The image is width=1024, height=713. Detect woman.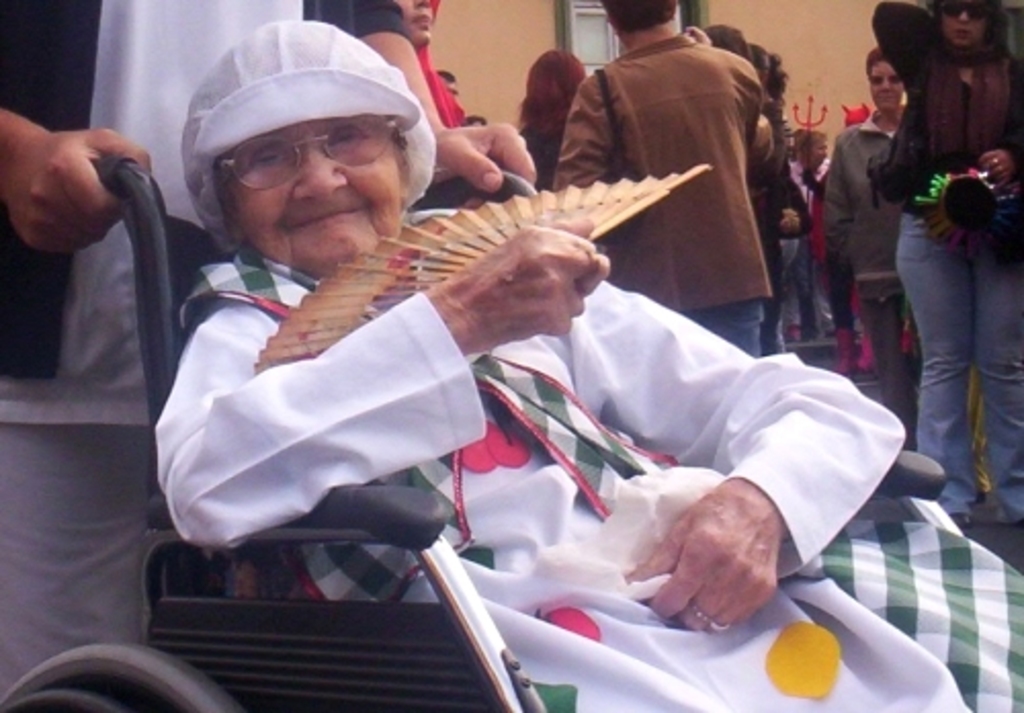
Detection: x1=694 y1=20 x2=805 y2=367.
